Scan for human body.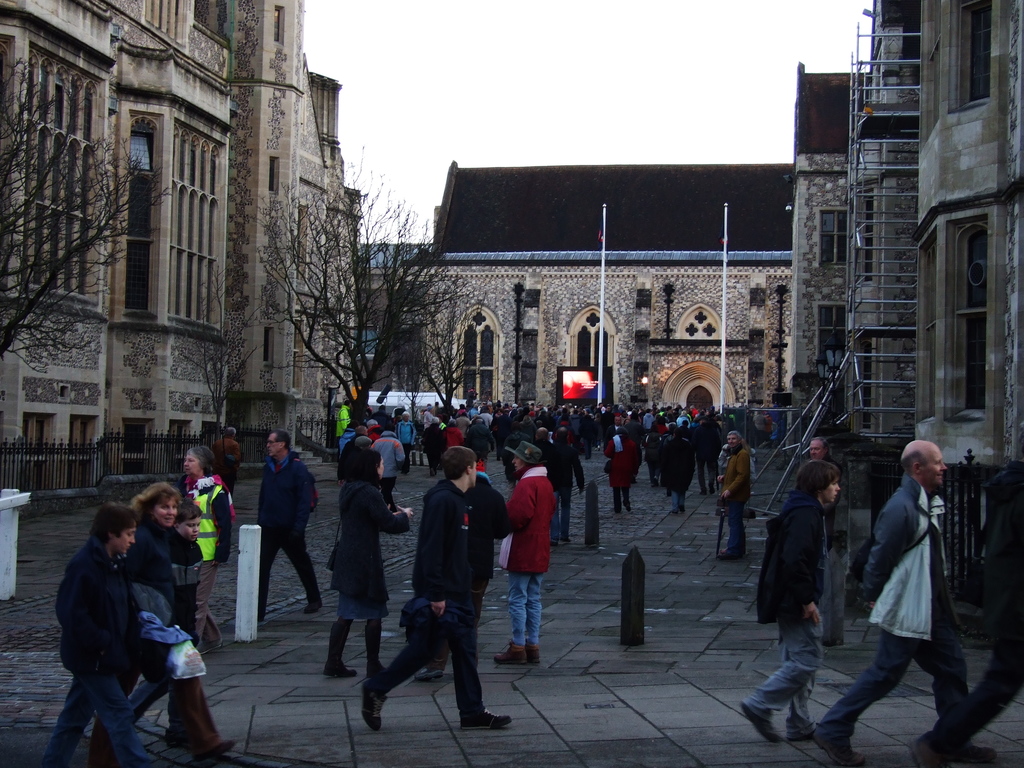
Scan result: {"left": 753, "top": 411, "right": 766, "bottom": 452}.
